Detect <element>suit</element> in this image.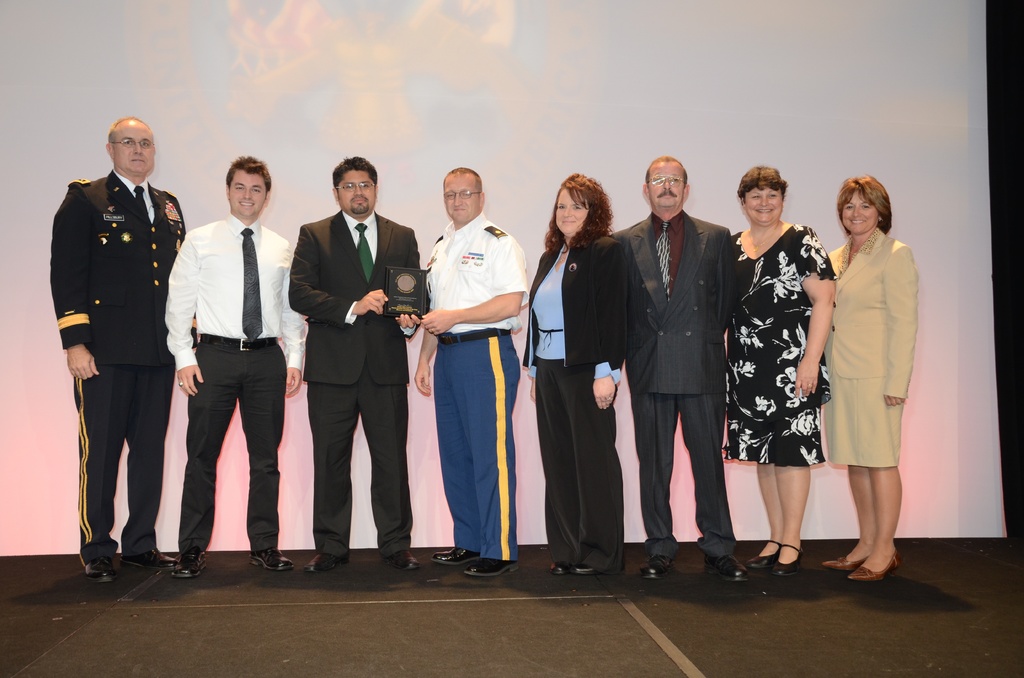
Detection: 284, 151, 410, 576.
